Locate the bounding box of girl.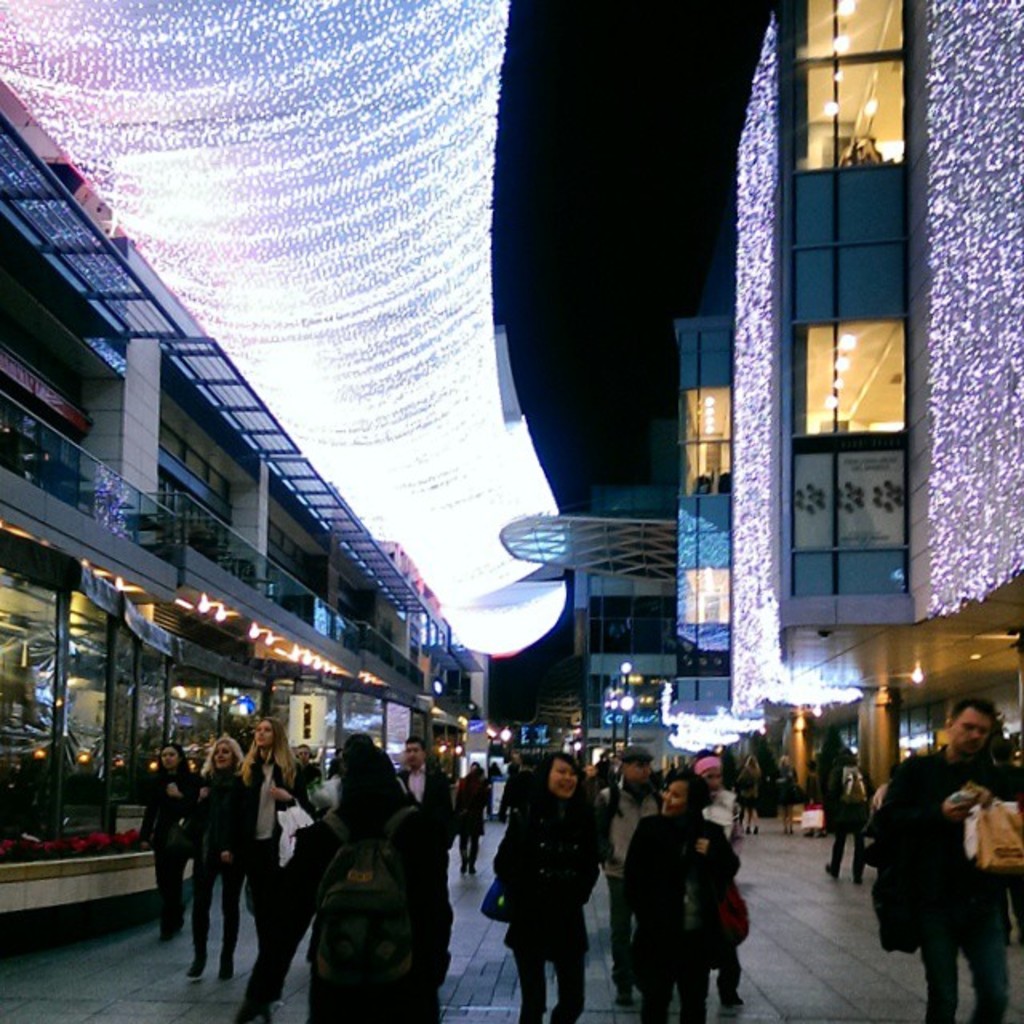
Bounding box: box(498, 754, 602, 1022).
